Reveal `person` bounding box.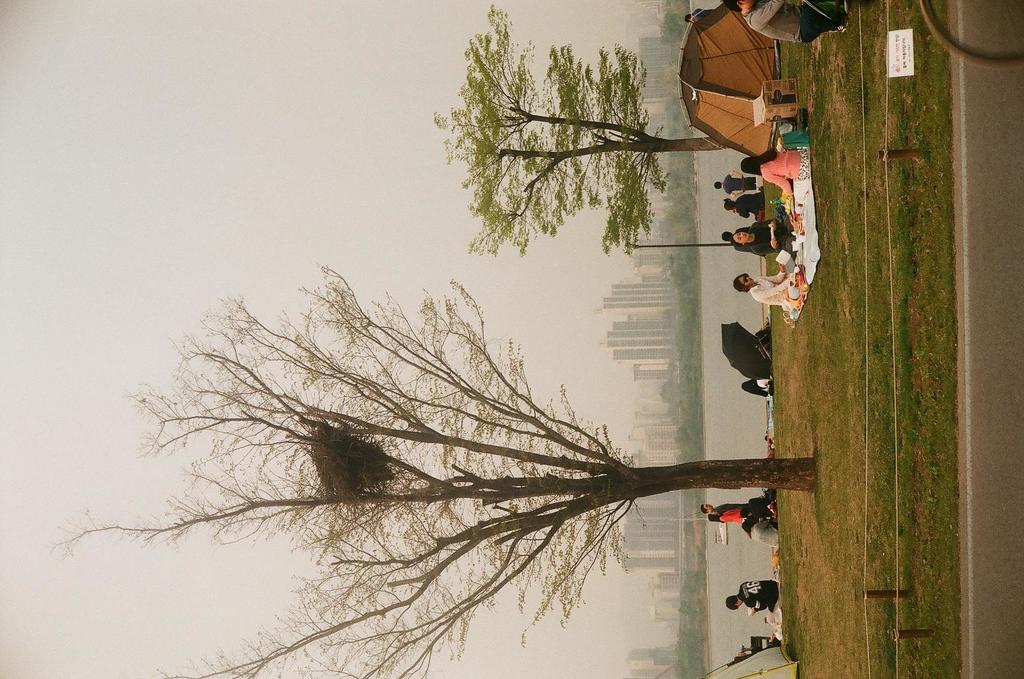
Revealed: [x1=742, y1=517, x2=788, y2=550].
